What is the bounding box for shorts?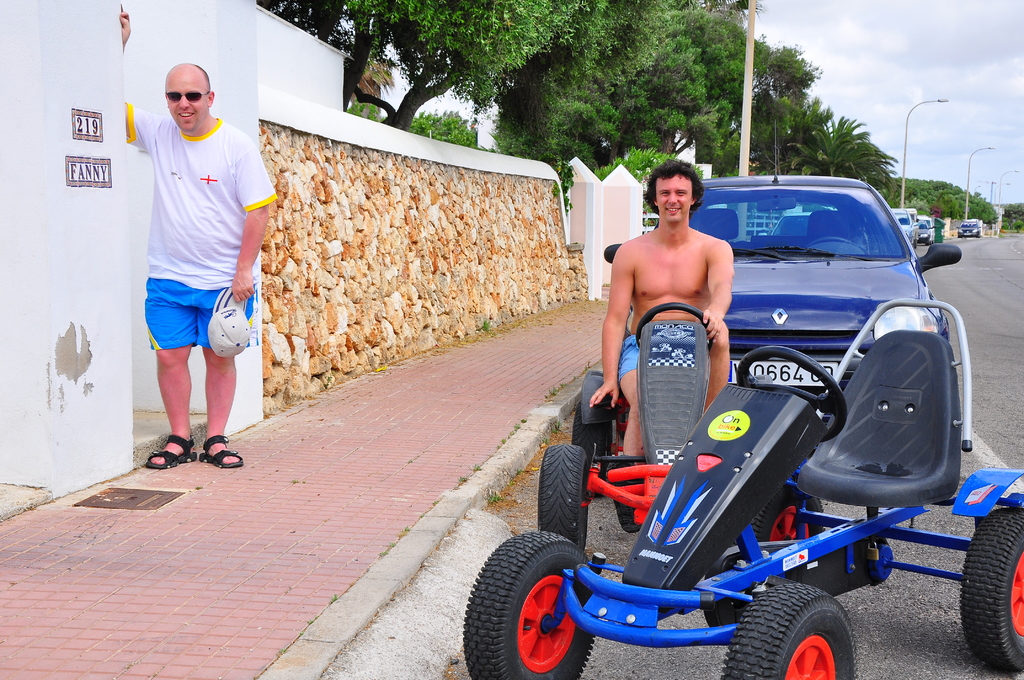
detection(147, 284, 244, 350).
